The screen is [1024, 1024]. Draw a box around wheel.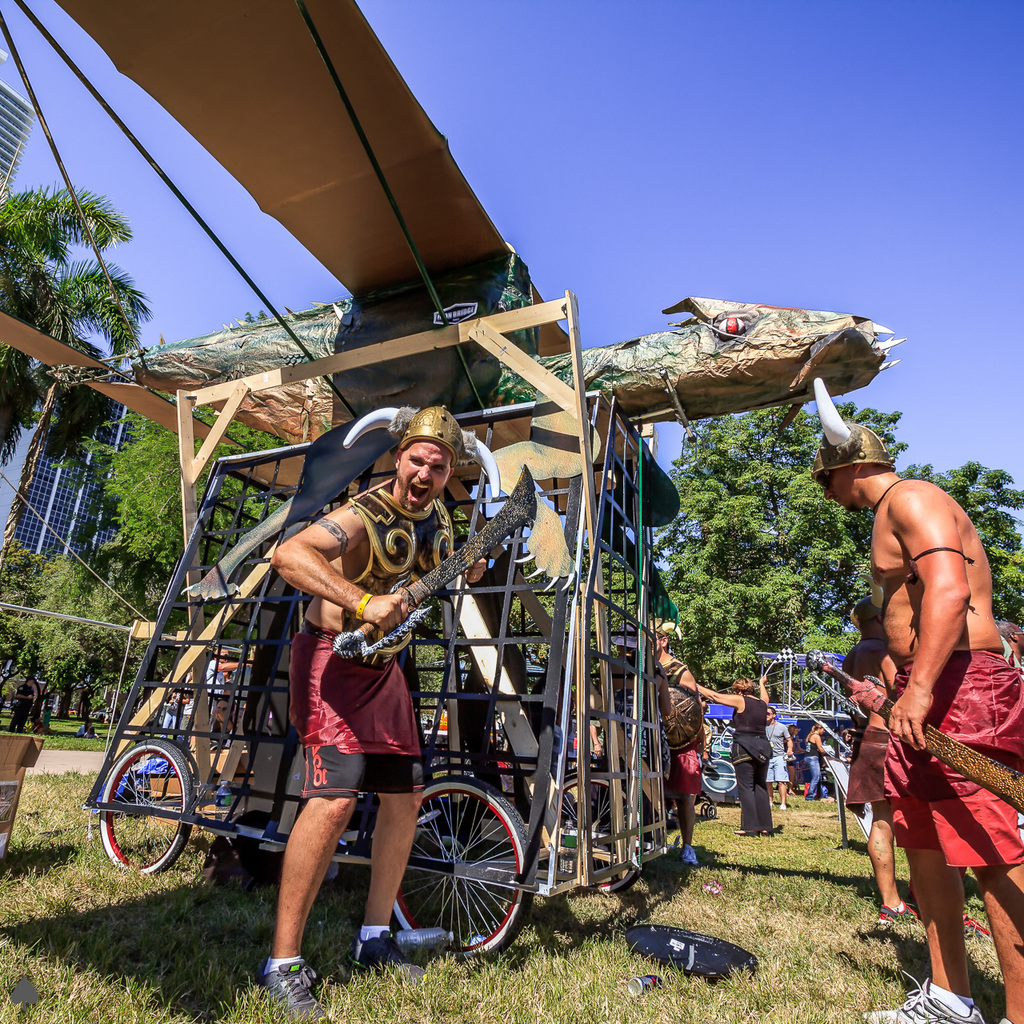
386 802 524 955.
